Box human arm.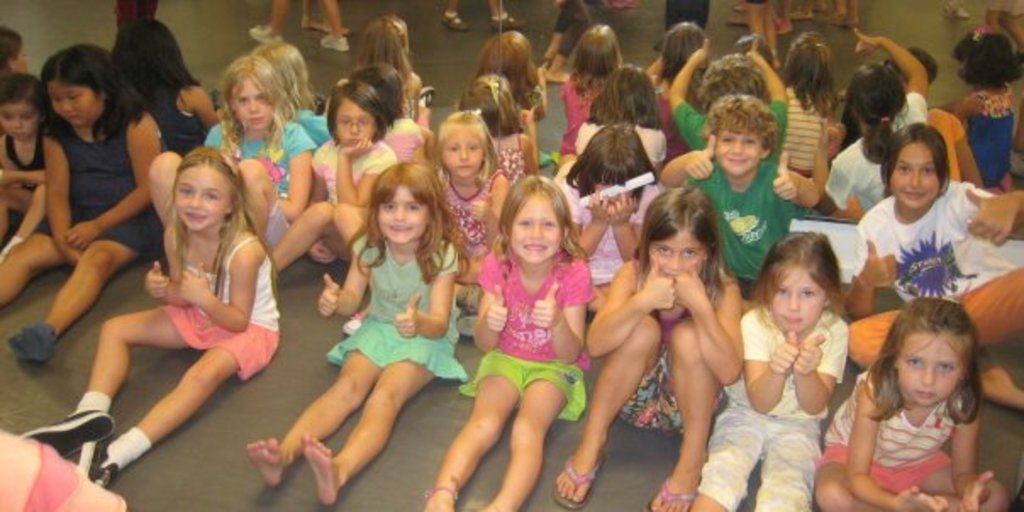
(843, 373, 946, 510).
